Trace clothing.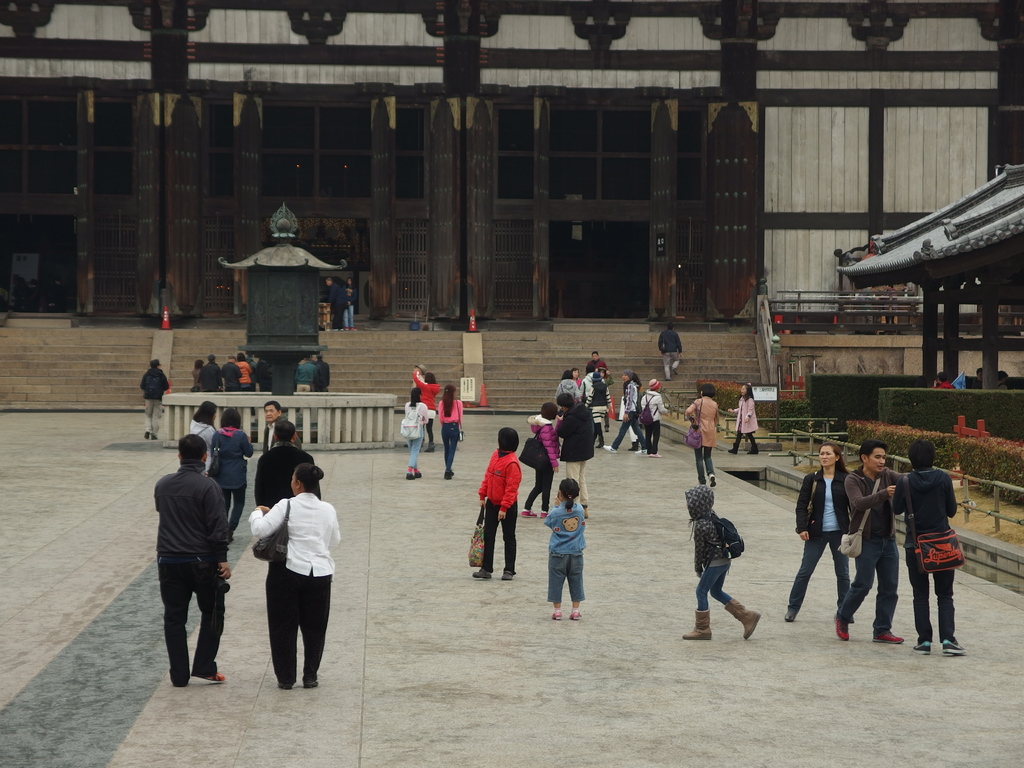
Traced to (left=254, top=438, right=324, bottom=511).
